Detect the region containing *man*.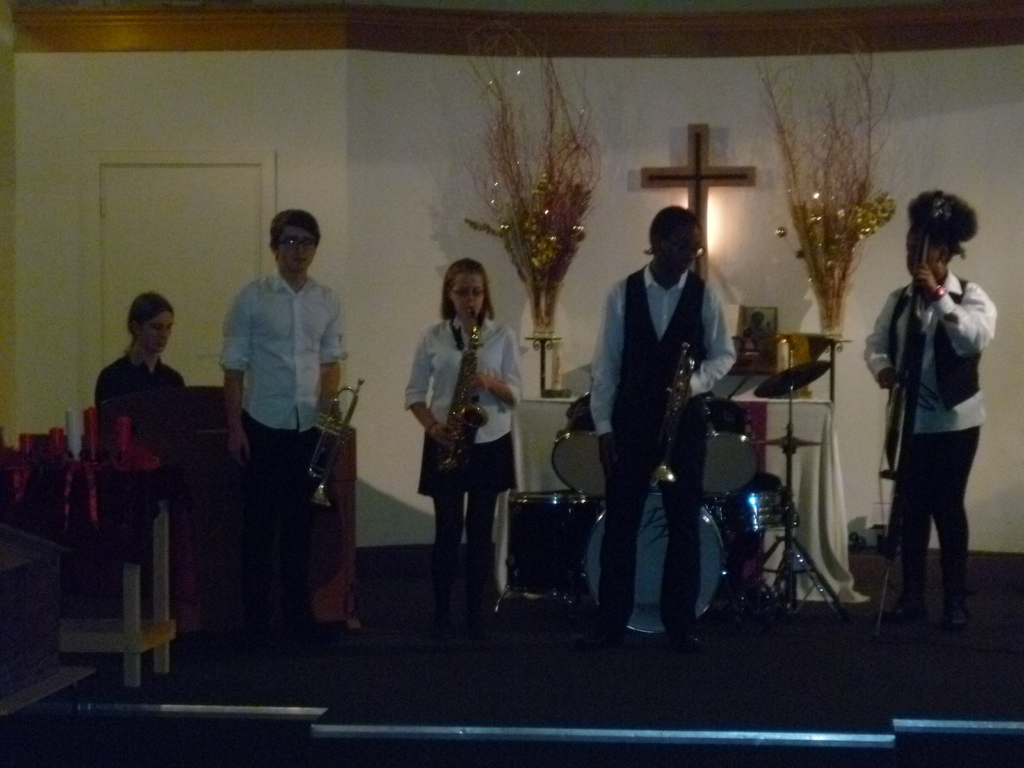
detection(211, 210, 344, 673).
